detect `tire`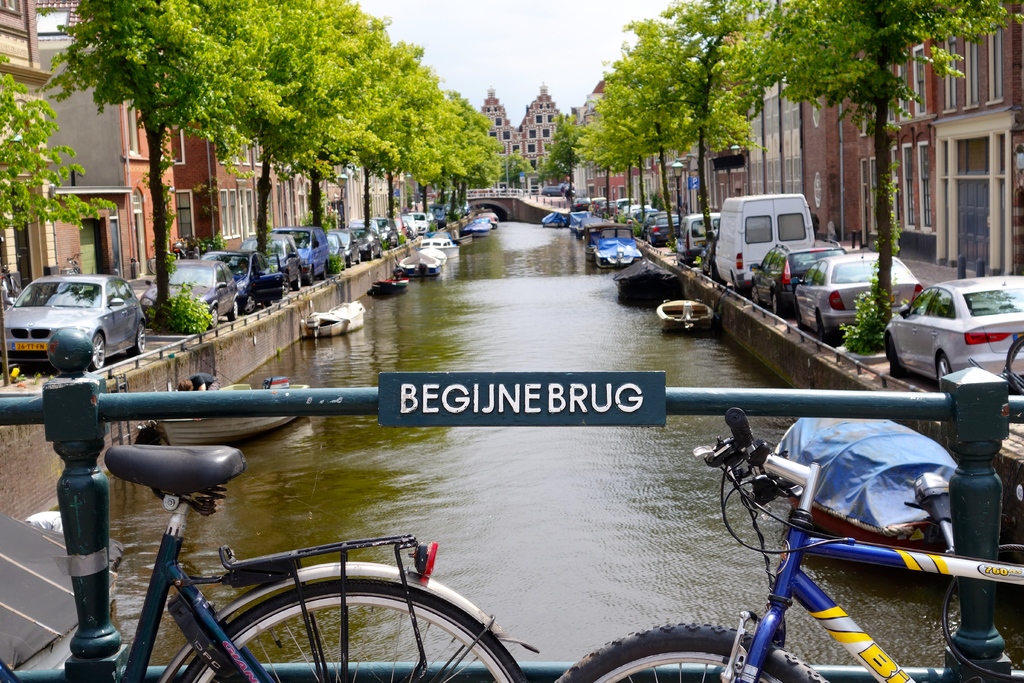
box(684, 256, 692, 268)
